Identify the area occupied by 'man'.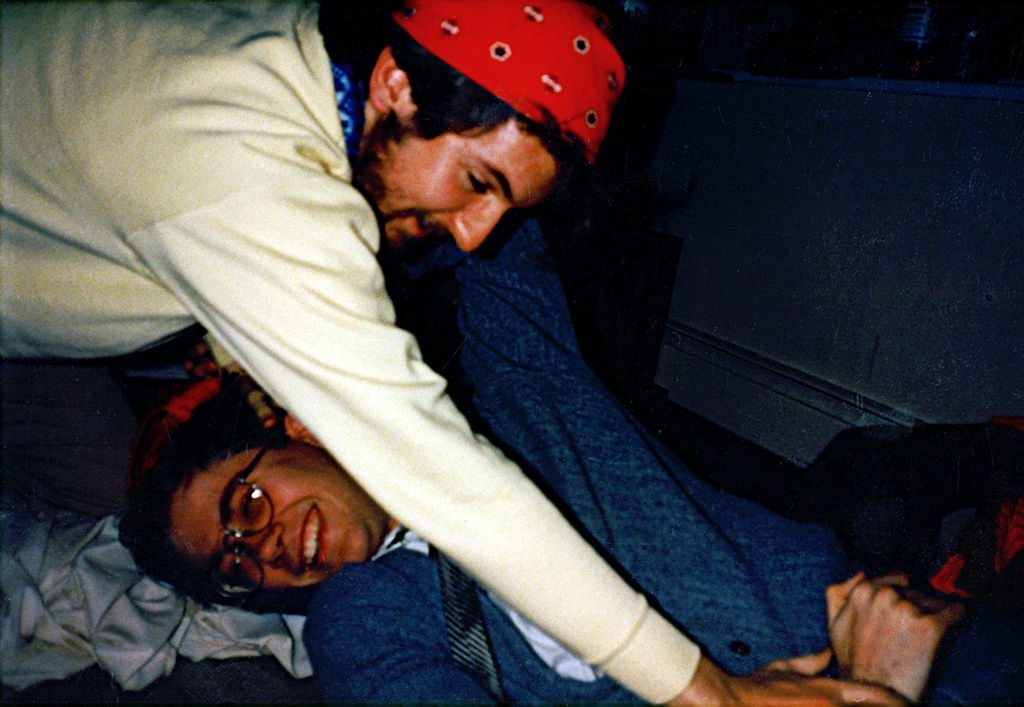
Area: <box>0,0,921,706</box>.
